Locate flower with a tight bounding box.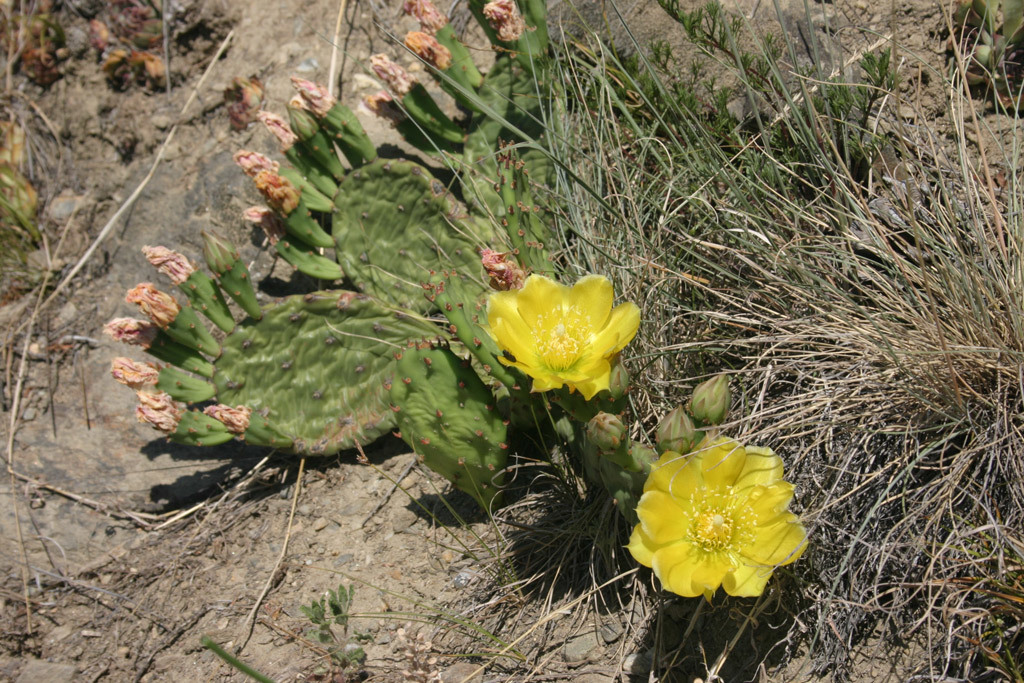
<box>399,0,451,36</box>.
